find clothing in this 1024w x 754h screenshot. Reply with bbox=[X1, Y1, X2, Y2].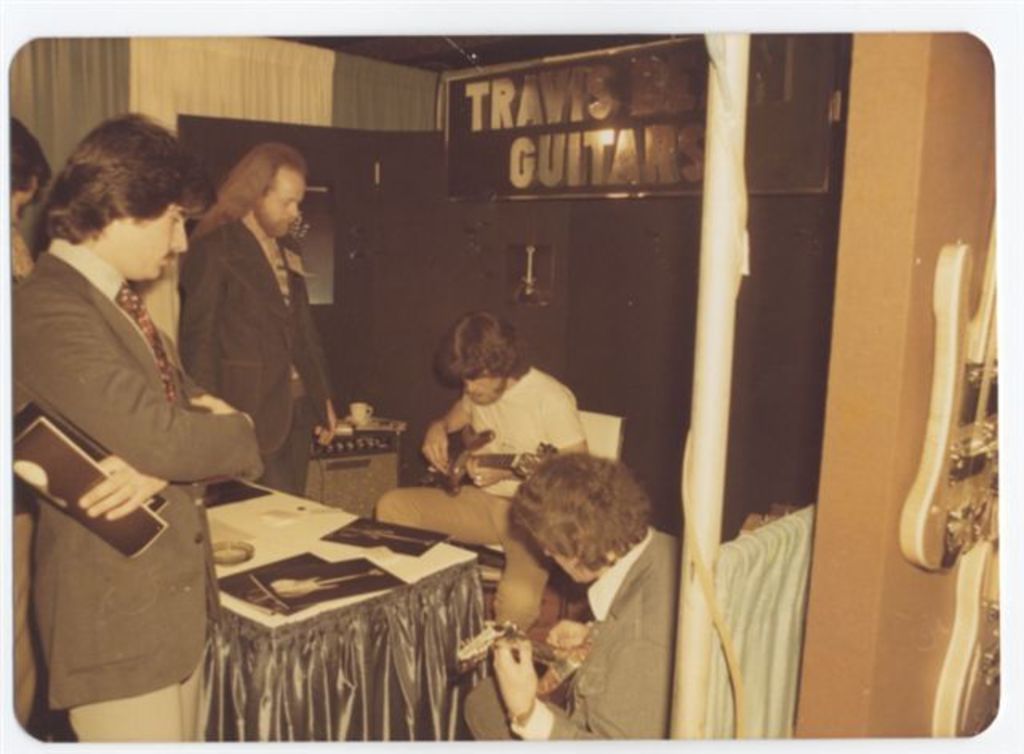
bbox=[174, 211, 339, 496].
